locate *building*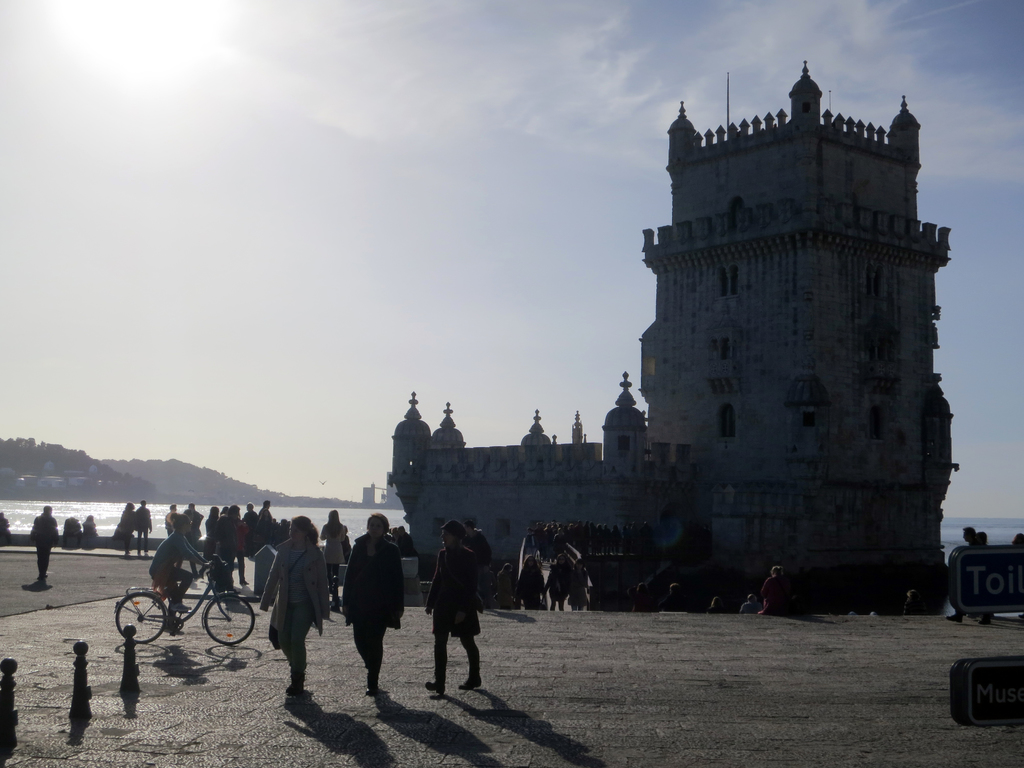
<box>385,61,955,603</box>
